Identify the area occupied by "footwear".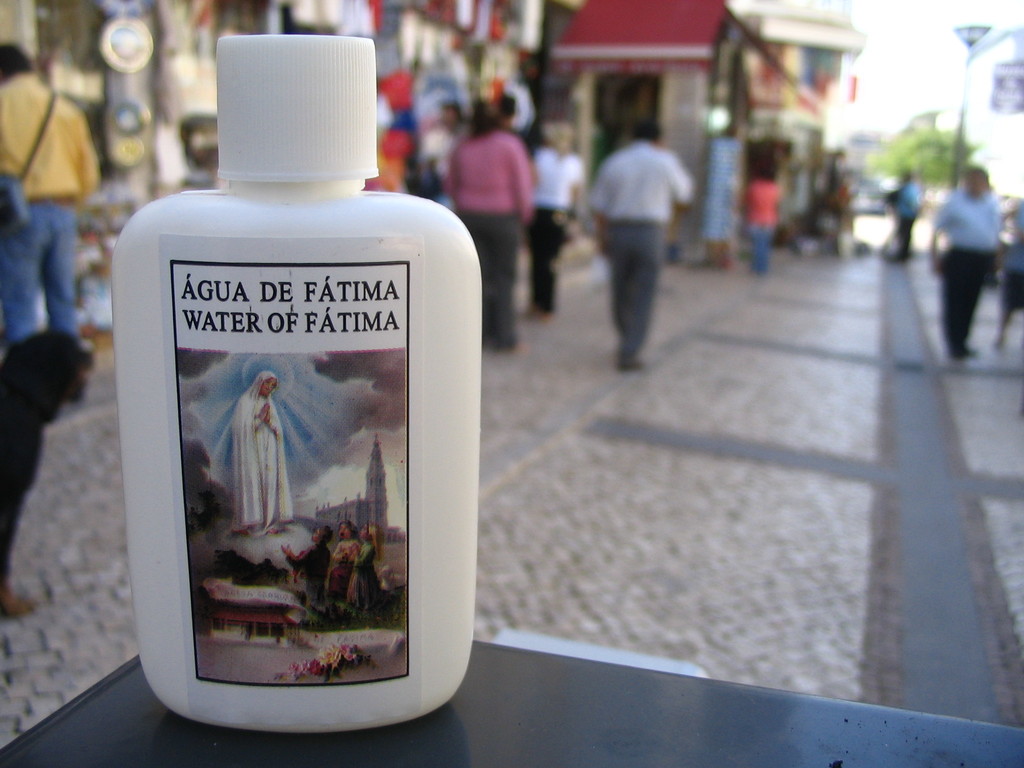
Area: <box>952,342,977,362</box>.
